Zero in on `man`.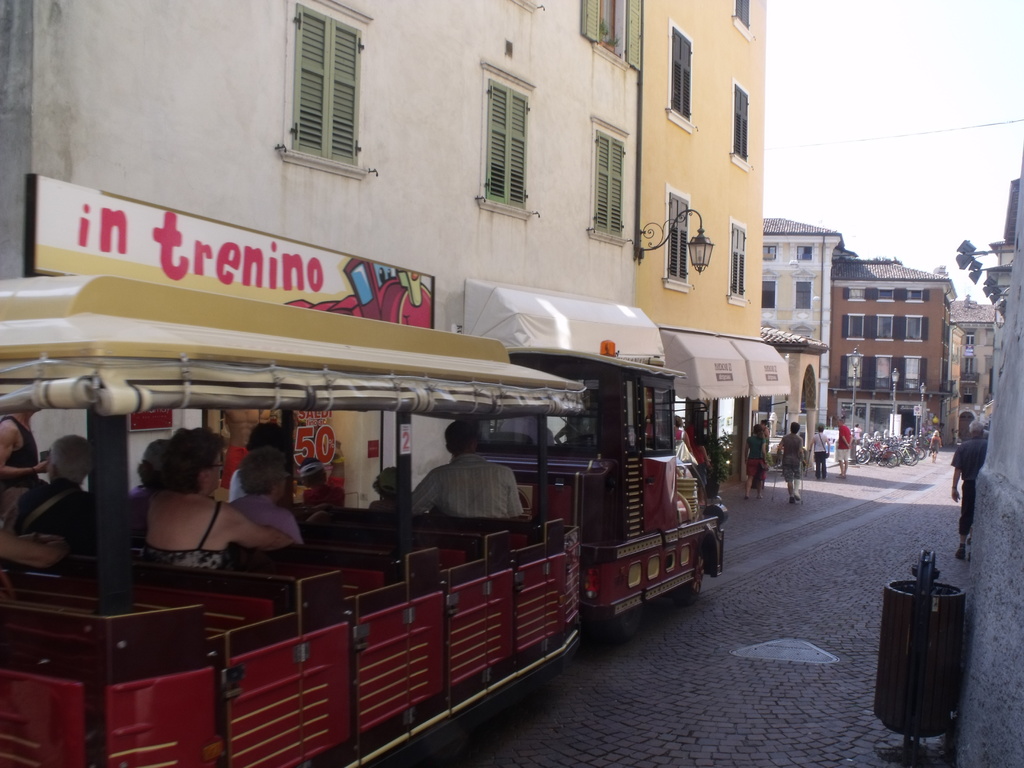
Zeroed in: <region>947, 415, 995, 561</region>.
